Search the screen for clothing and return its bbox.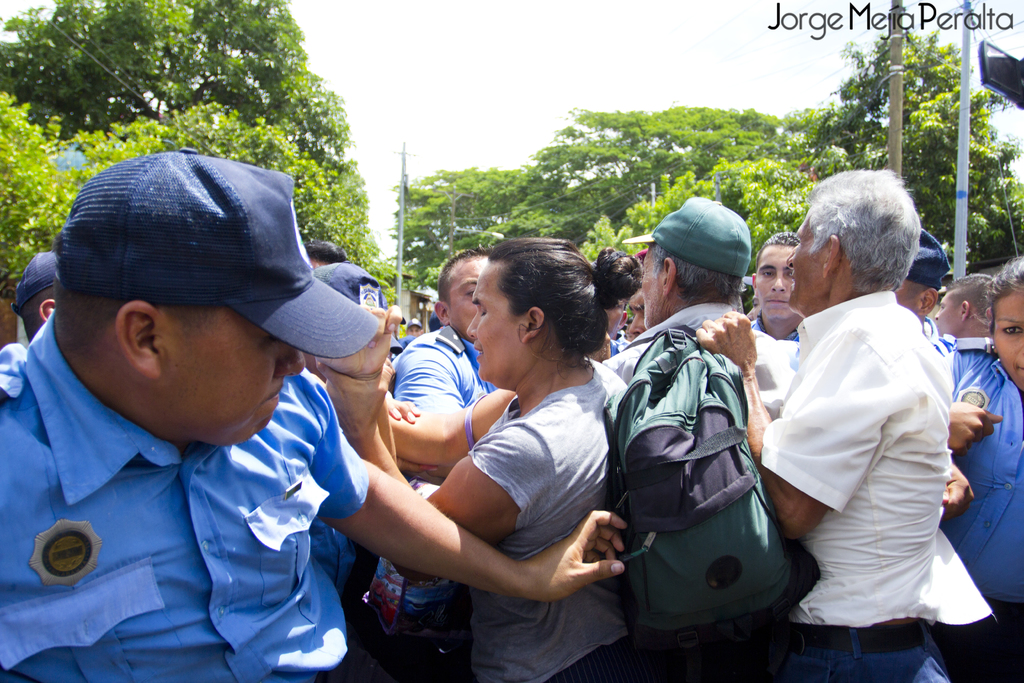
Found: crop(948, 337, 1023, 682).
